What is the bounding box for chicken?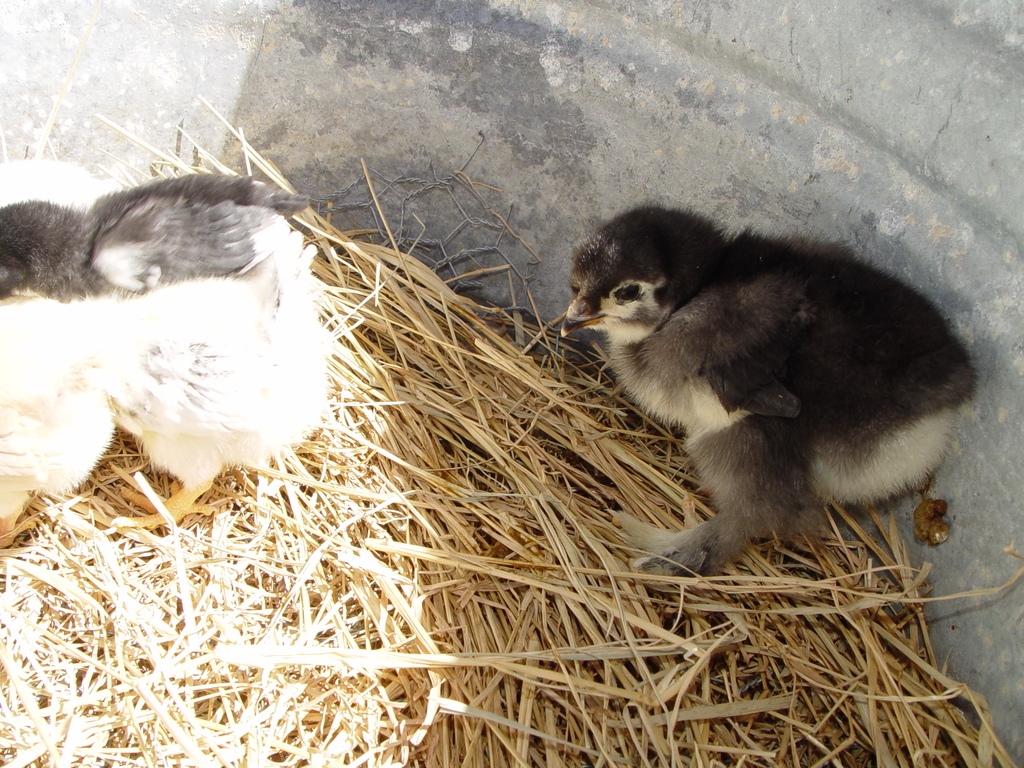
5/146/326/522.
